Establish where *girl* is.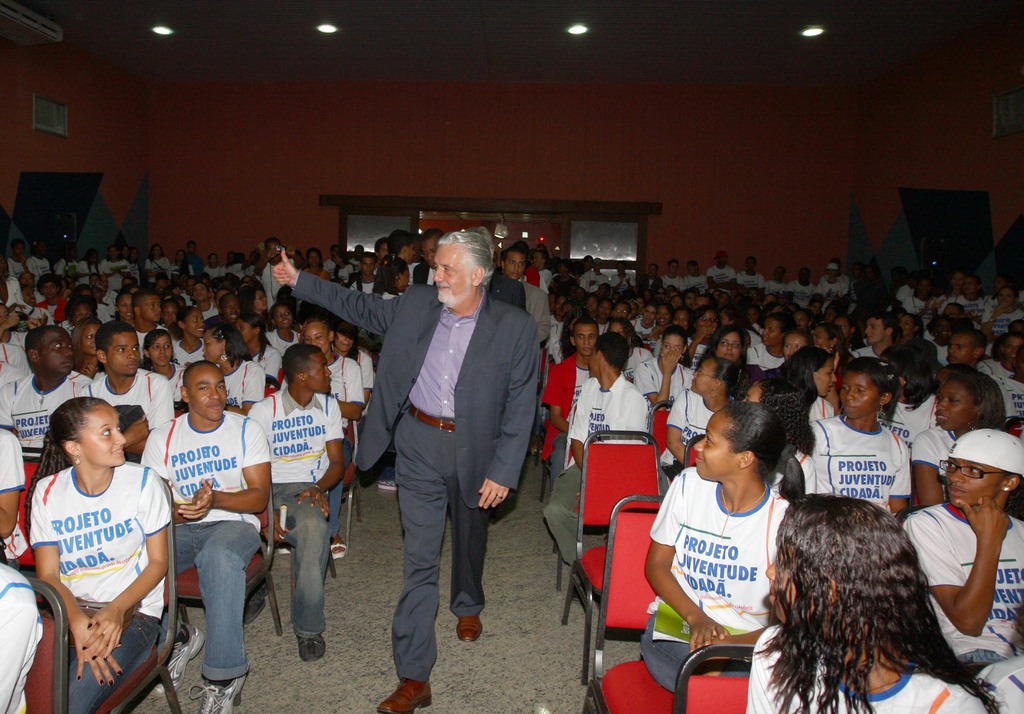
Established at l=204, t=318, r=265, b=415.
